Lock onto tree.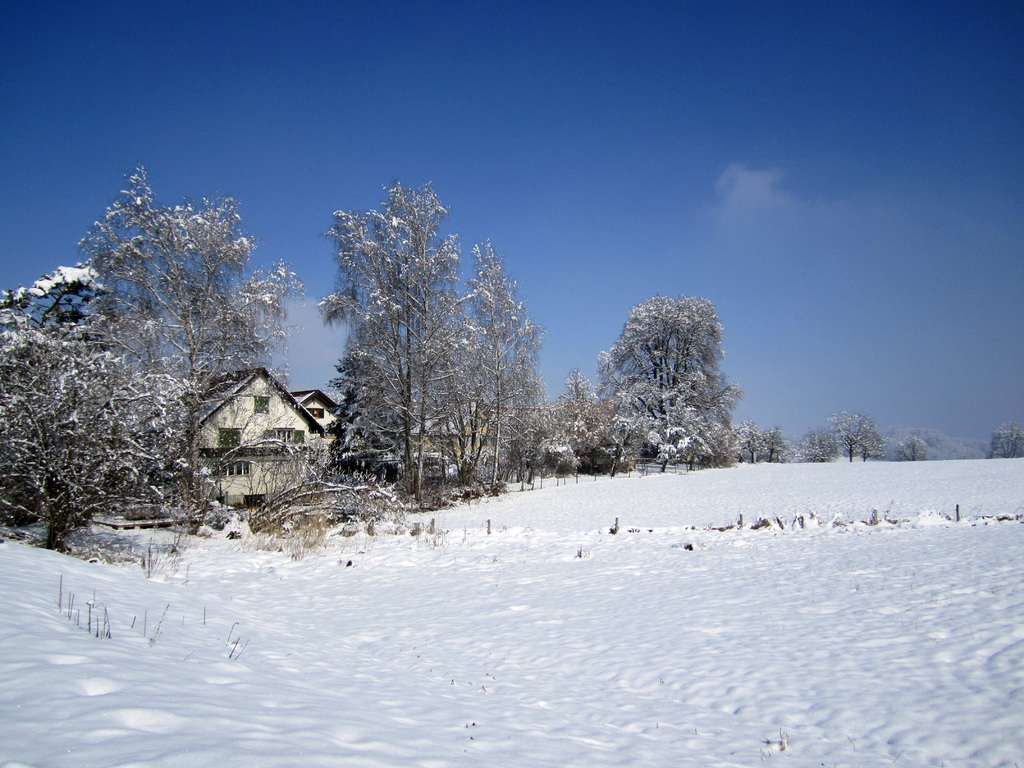
Locked: (572, 292, 732, 466).
